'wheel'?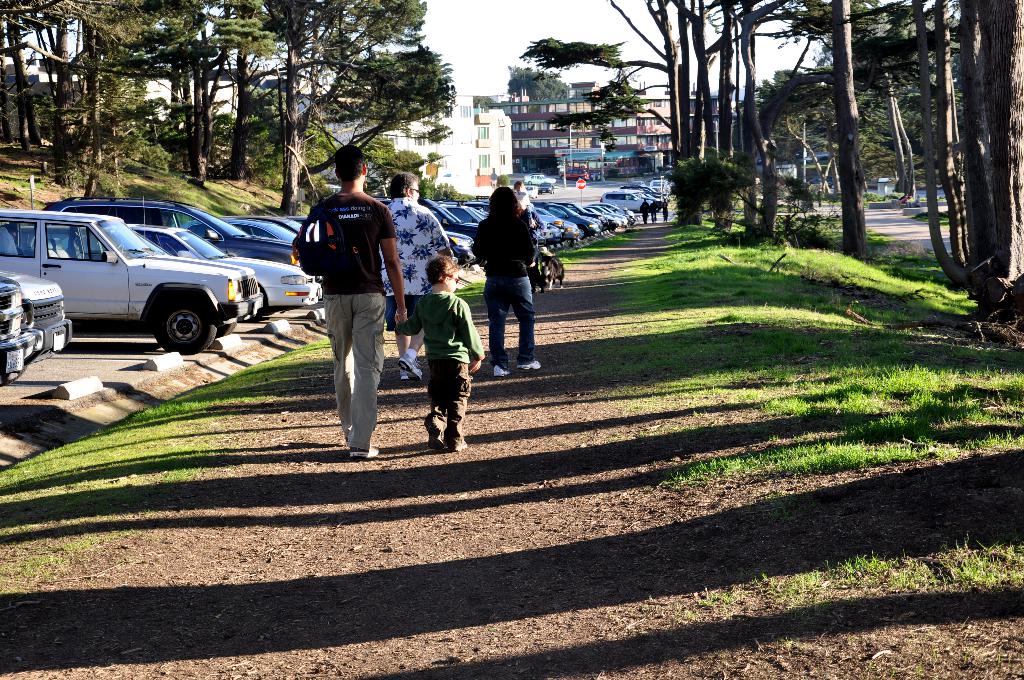
locate(560, 174, 563, 178)
